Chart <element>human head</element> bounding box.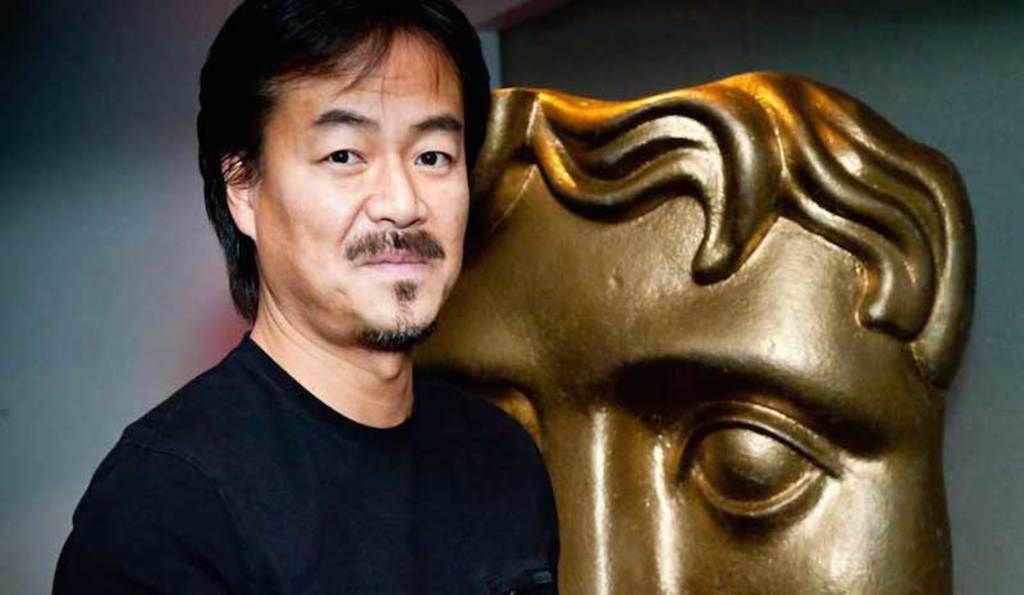
Charted: bbox=(197, 0, 497, 342).
